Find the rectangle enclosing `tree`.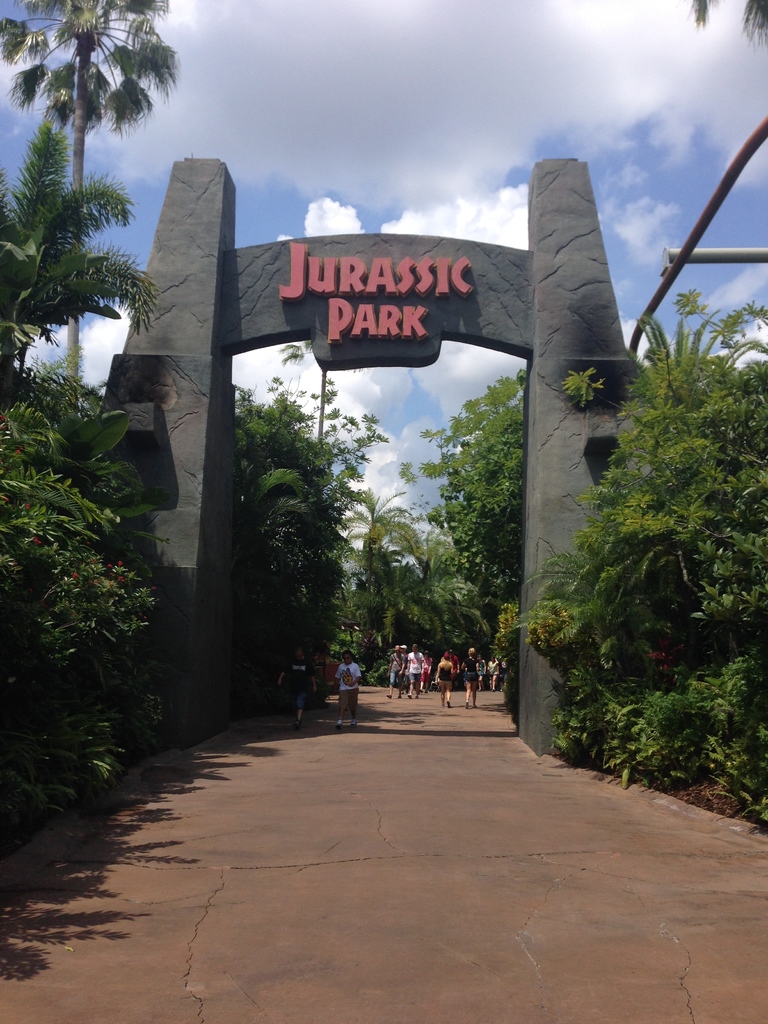
[left=261, top=340, right=378, bottom=457].
